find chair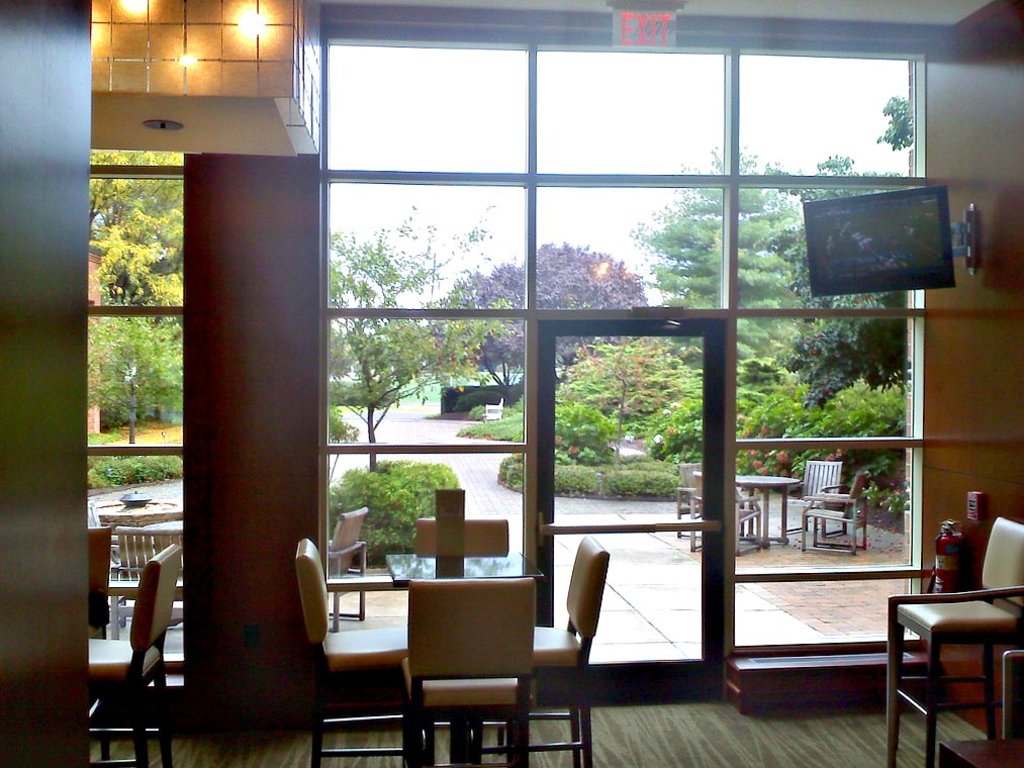
left=800, top=472, right=867, bottom=556
